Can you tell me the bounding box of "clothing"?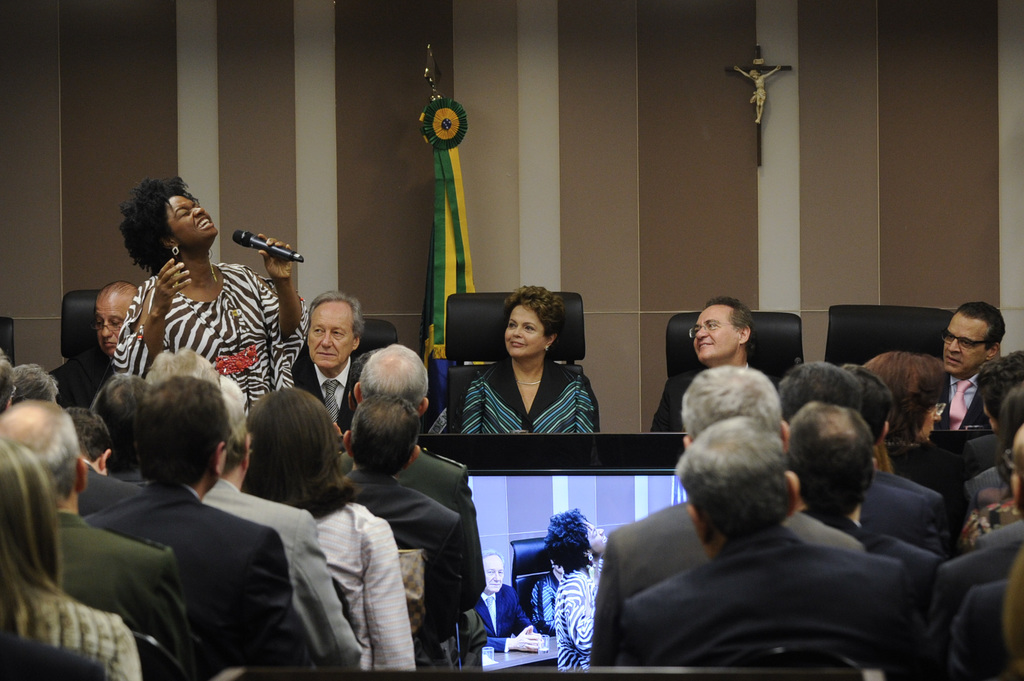
detection(965, 436, 1012, 474).
